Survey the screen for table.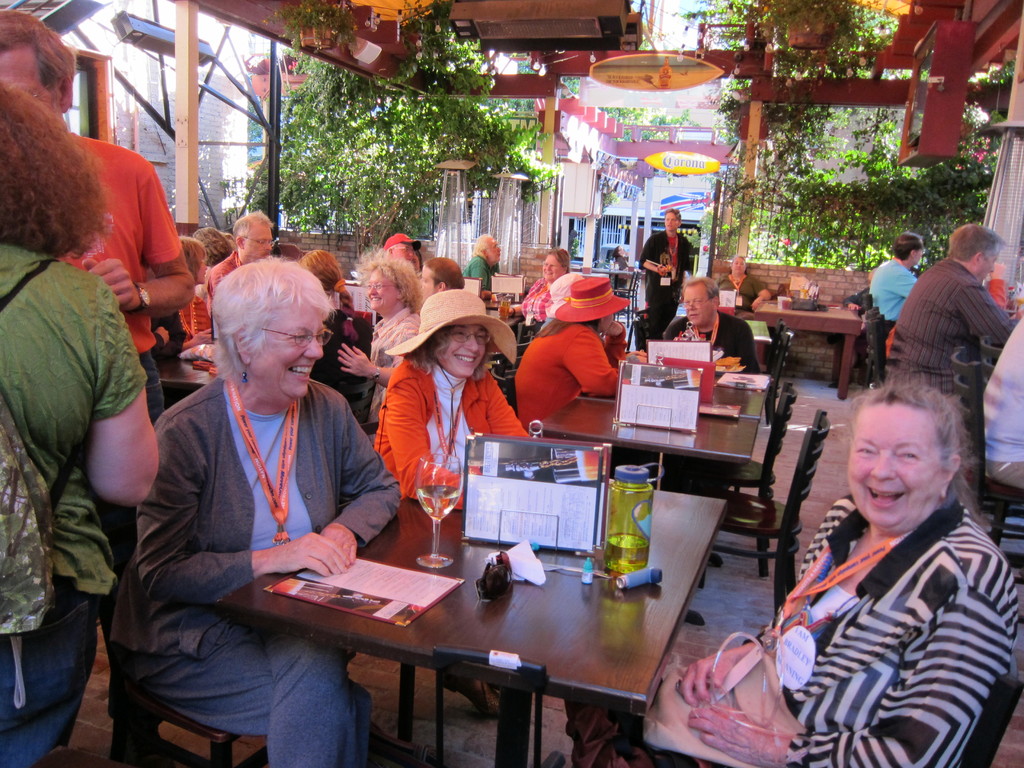
Survey found: 536:388:770:462.
